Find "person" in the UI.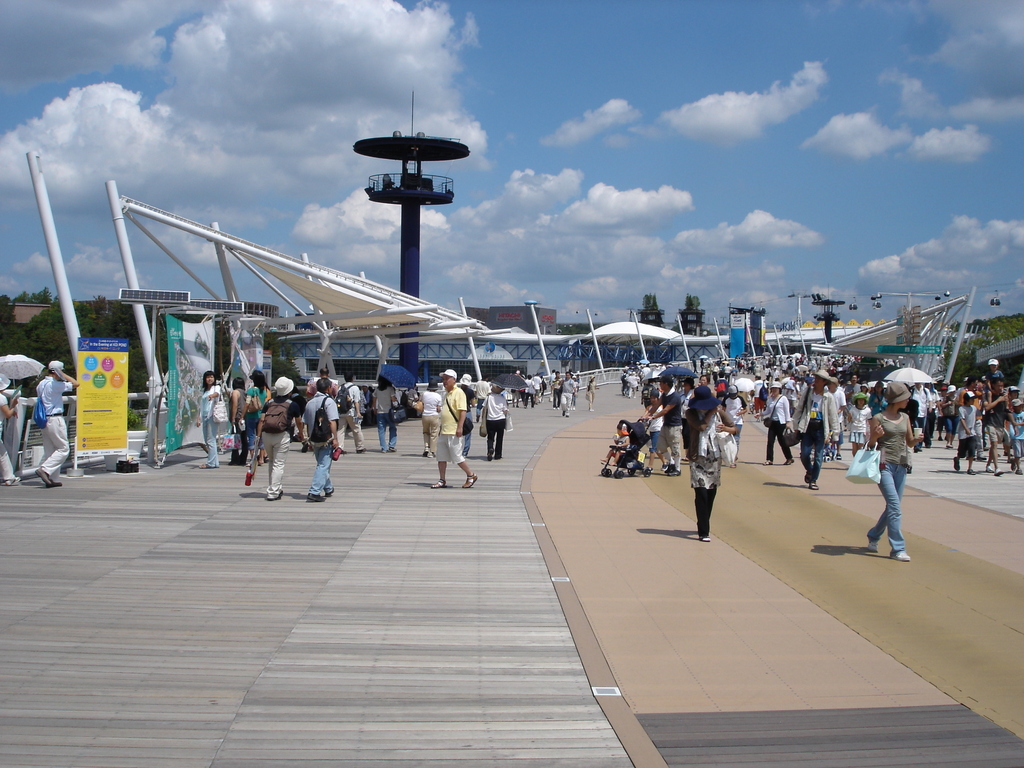
UI element at x1=259, y1=376, x2=301, y2=500.
